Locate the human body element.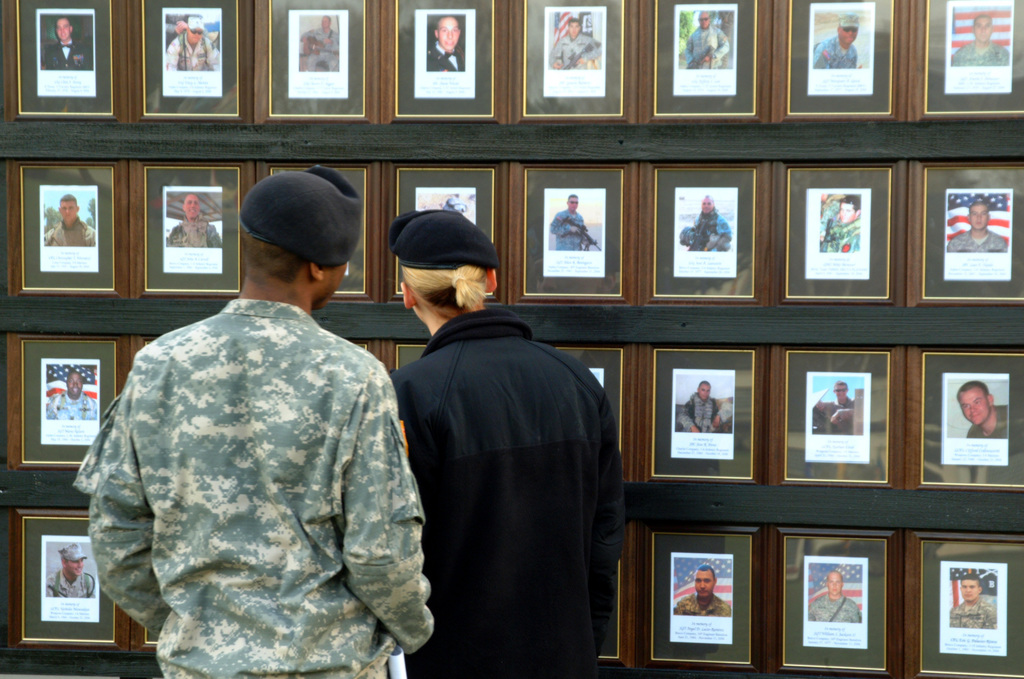
Element bbox: rect(159, 33, 221, 69).
